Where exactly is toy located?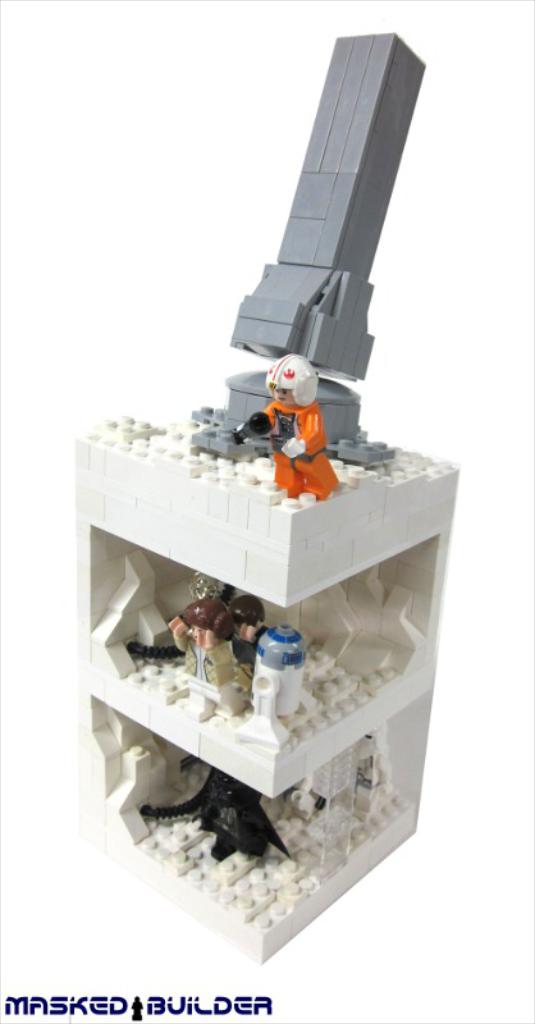
Its bounding box is crop(132, 750, 299, 863).
